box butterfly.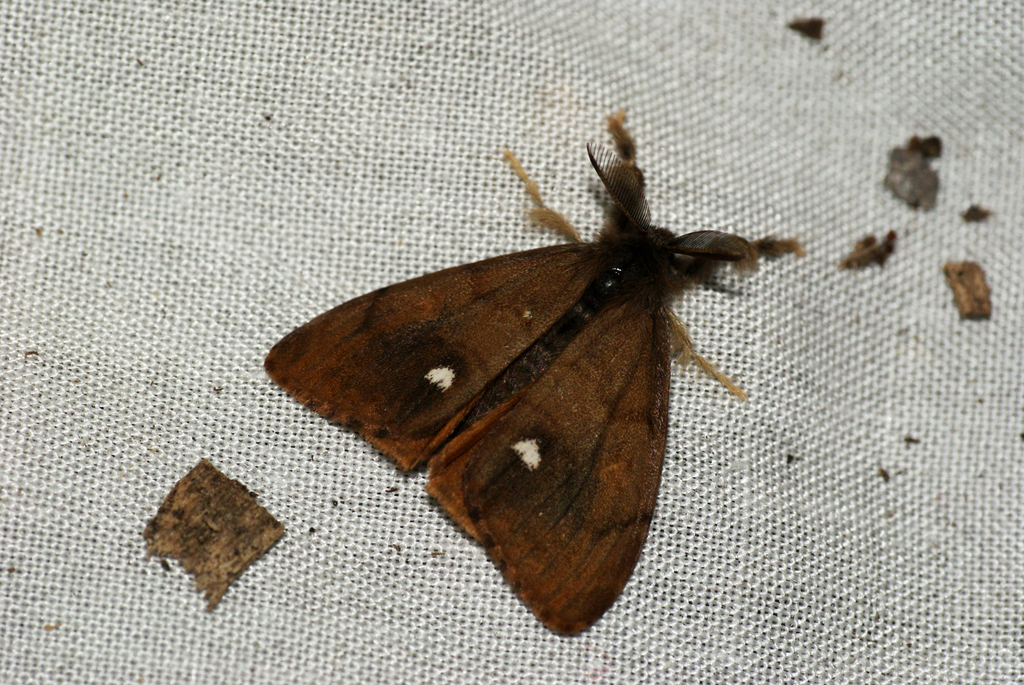
bbox=[264, 111, 766, 636].
